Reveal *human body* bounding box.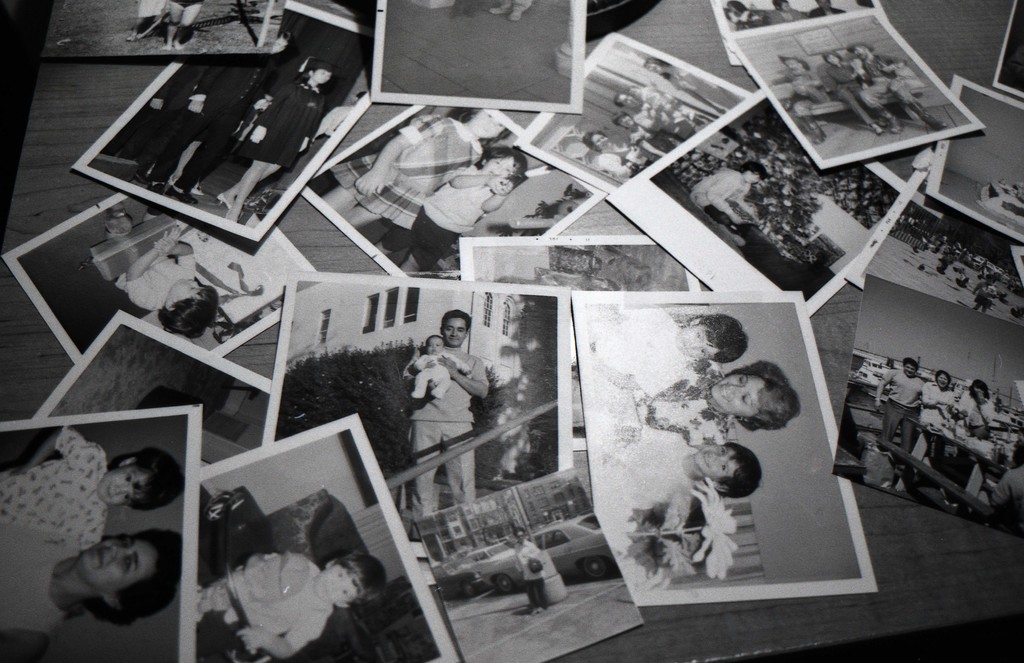
Revealed: [0, 446, 115, 553].
